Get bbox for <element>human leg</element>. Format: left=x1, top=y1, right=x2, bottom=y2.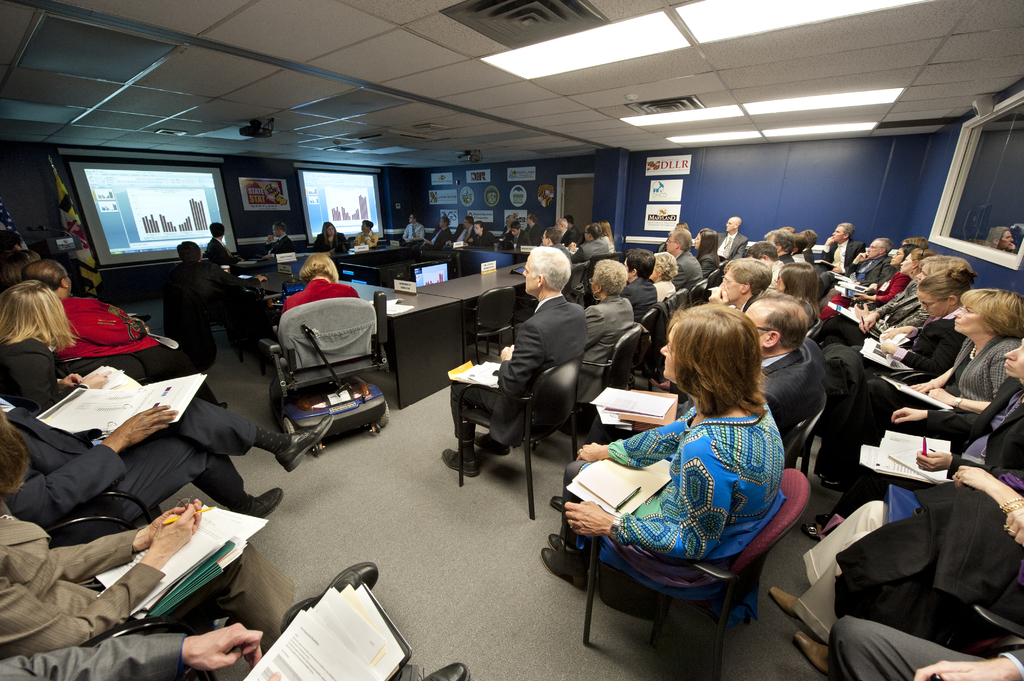
left=543, top=536, right=595, bottom=587.
